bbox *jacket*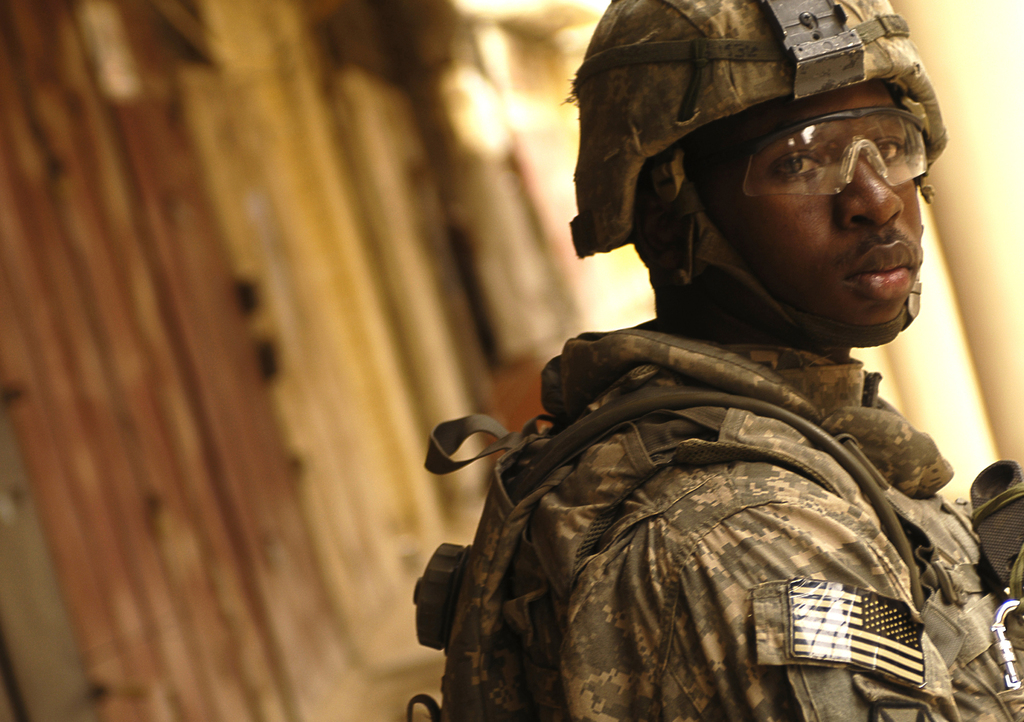
Rect(394, 275, 986, 721)
